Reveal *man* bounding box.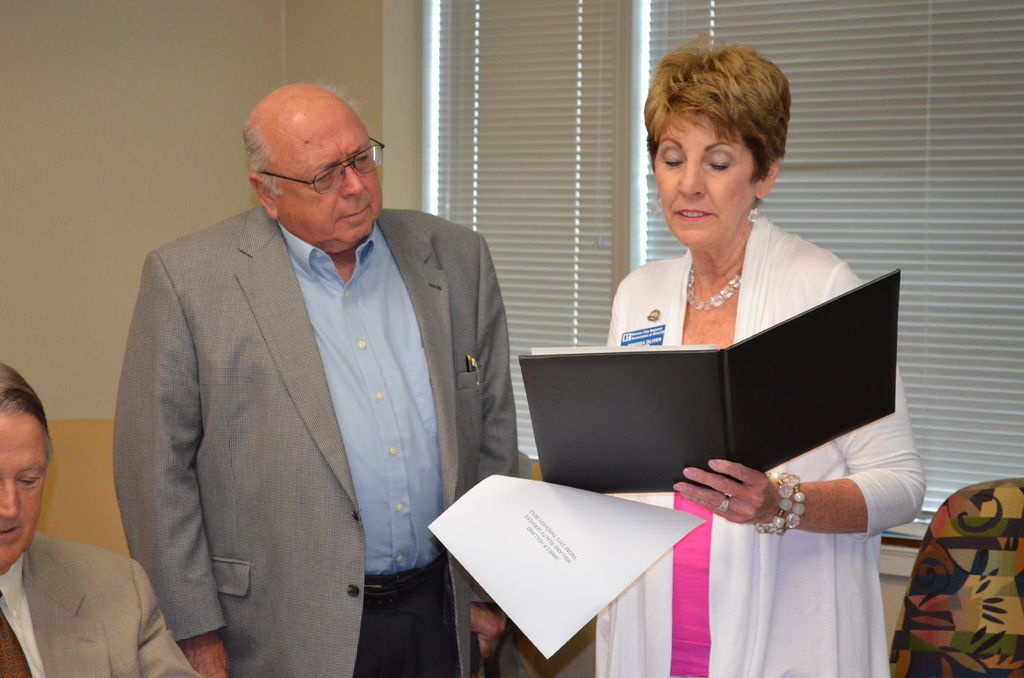
Revealed: x1=109 y1=65 x2=516 y2=668.
